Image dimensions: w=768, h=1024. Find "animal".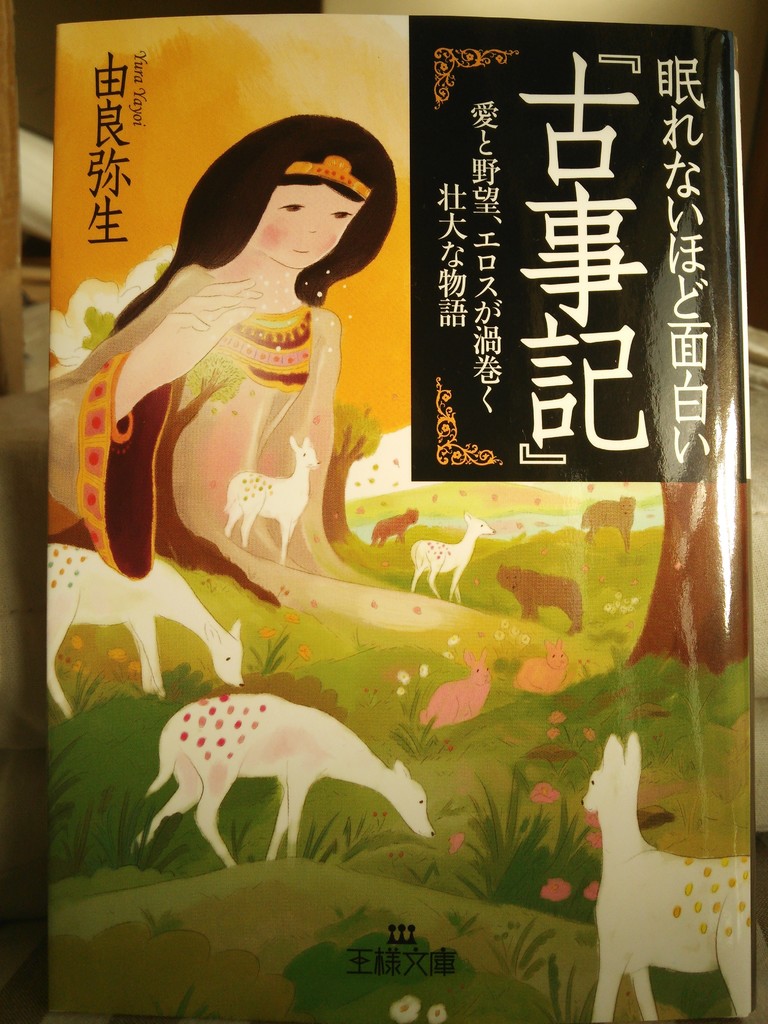
<bbox>497, 567, 588, 639</bbox>.
